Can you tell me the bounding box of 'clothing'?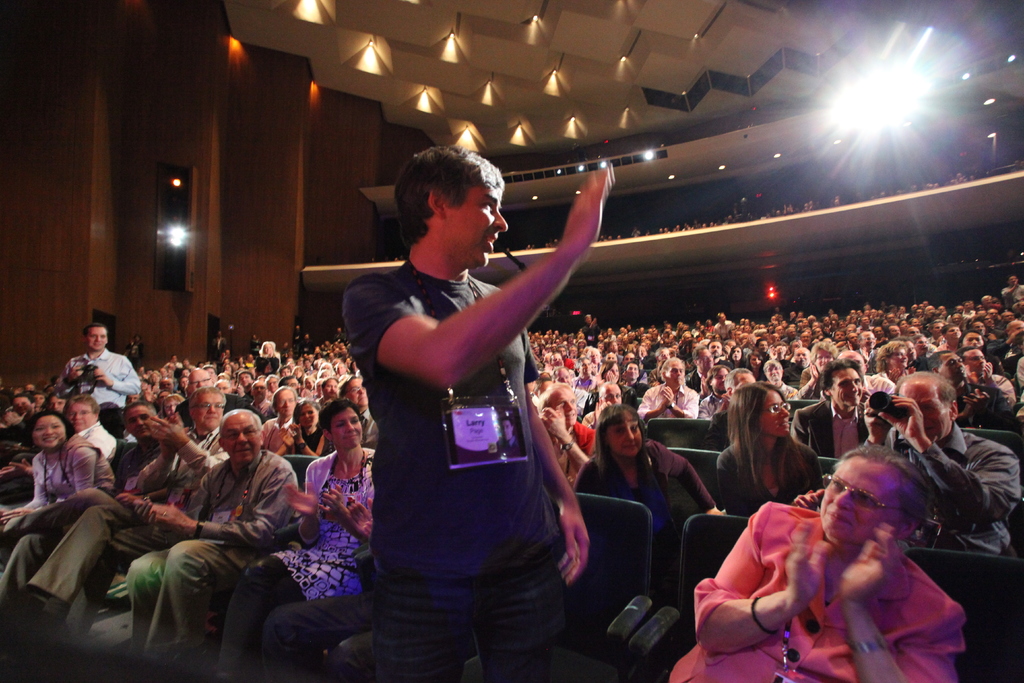
Rect(552, 423, 595, 487).
